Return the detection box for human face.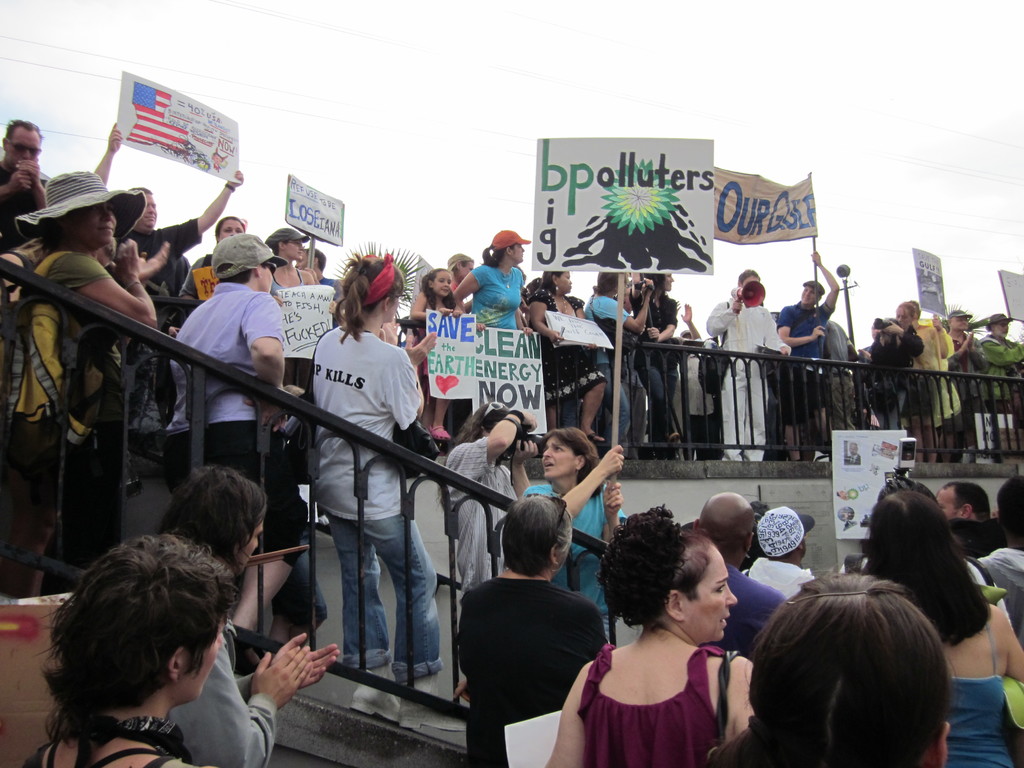
bbox=[284, 236, 306, 262].
